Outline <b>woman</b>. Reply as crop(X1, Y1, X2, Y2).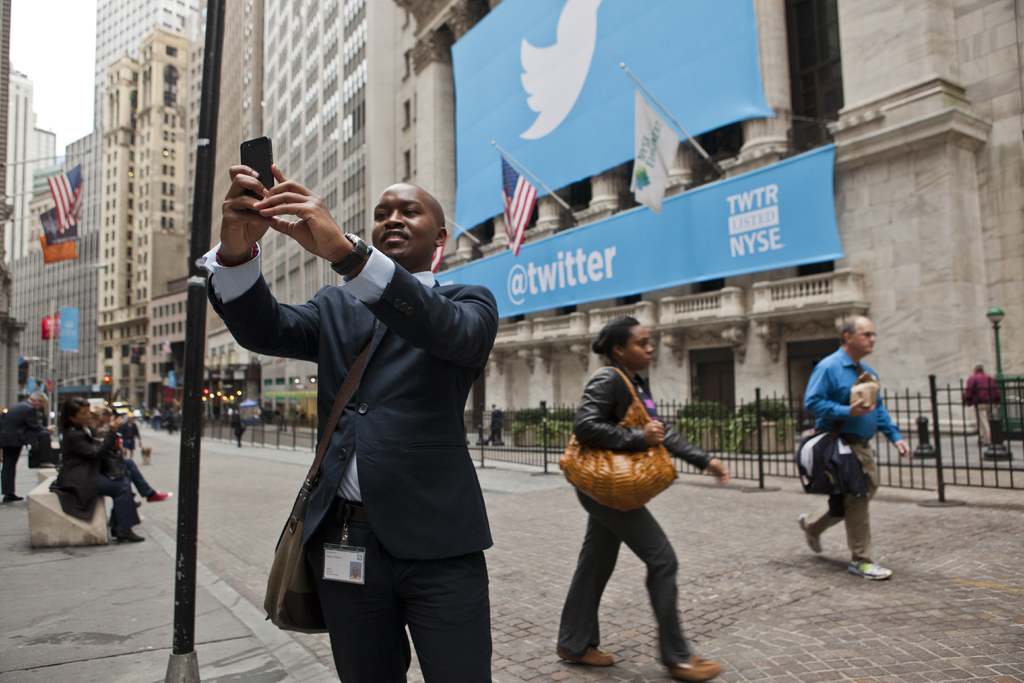
crop(552, 321, 728, 675).
